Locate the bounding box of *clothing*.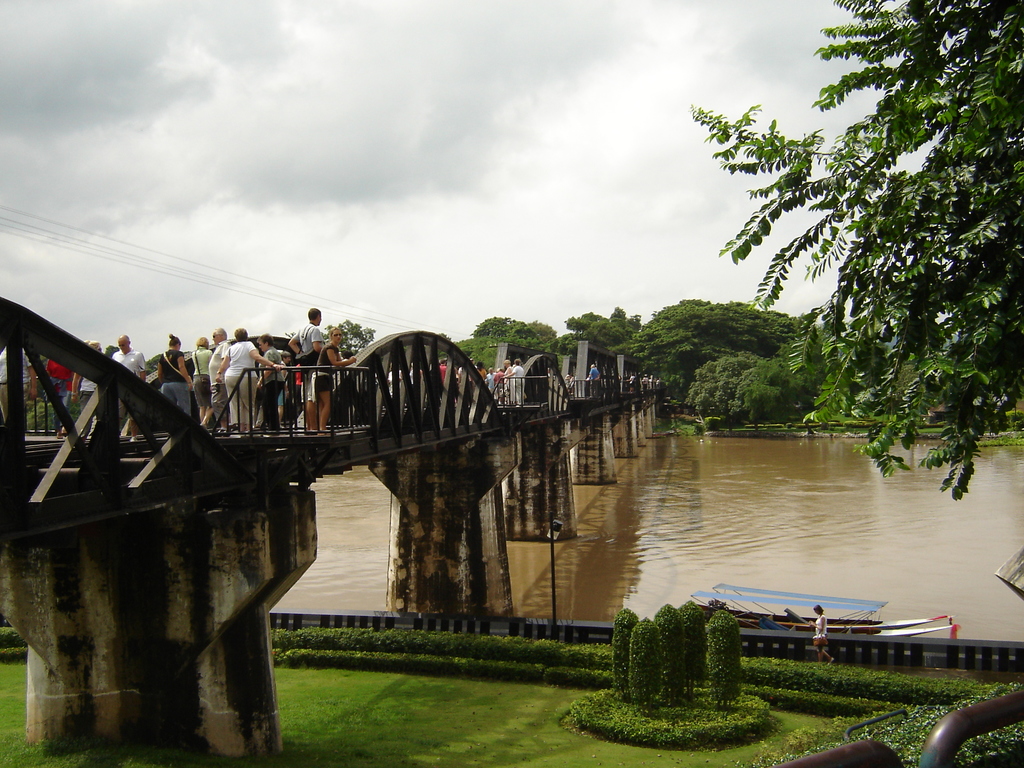
Bounding box: locate(52, 351, 70, 412).
